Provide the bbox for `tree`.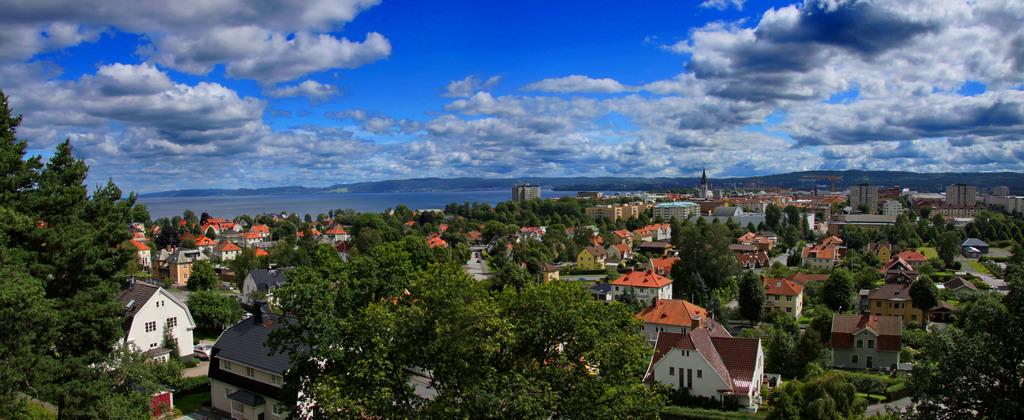
l=134, t=202, r=152, b=220.
